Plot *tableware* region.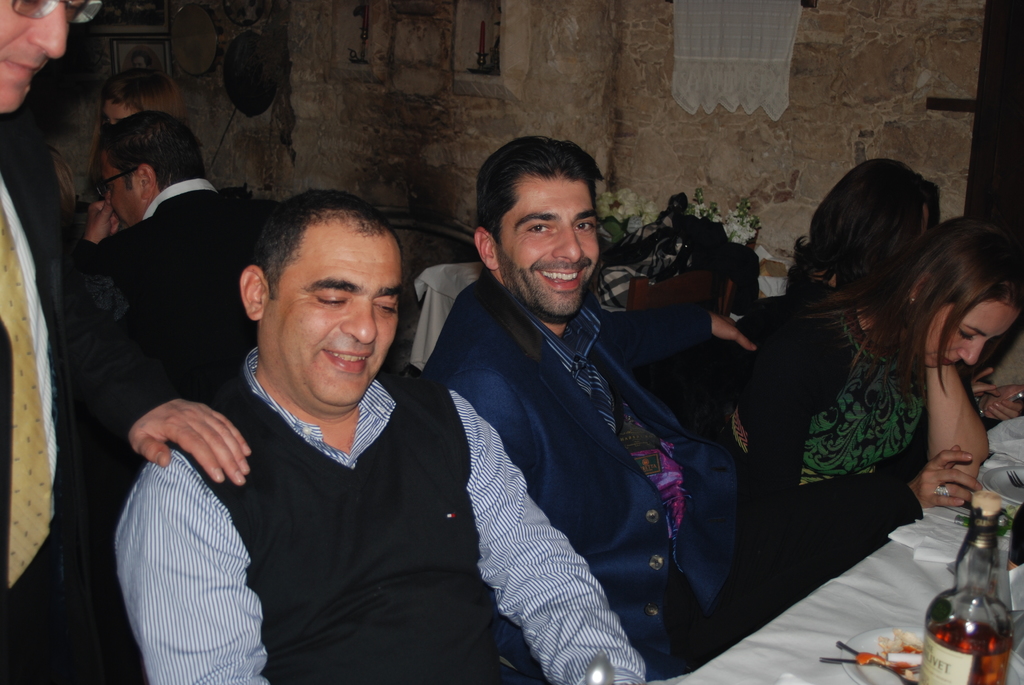
Plotted at bbox=(843, 623, 1023, 684).
